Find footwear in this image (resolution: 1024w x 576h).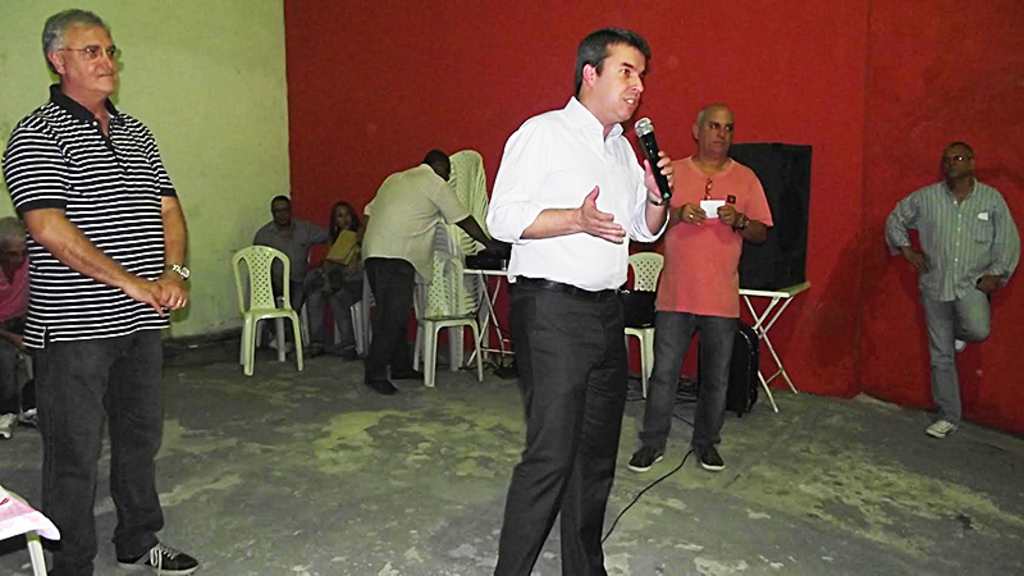
box(694, 448, 726, 470).
